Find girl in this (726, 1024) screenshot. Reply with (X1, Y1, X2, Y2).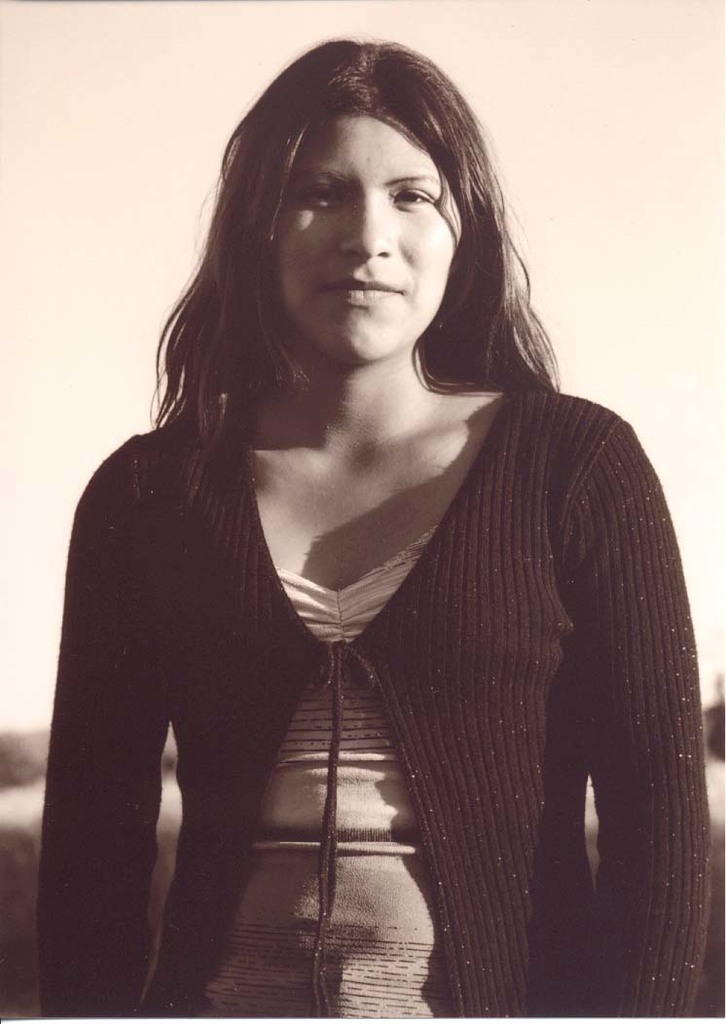
(33, 26, 717, 1020).
